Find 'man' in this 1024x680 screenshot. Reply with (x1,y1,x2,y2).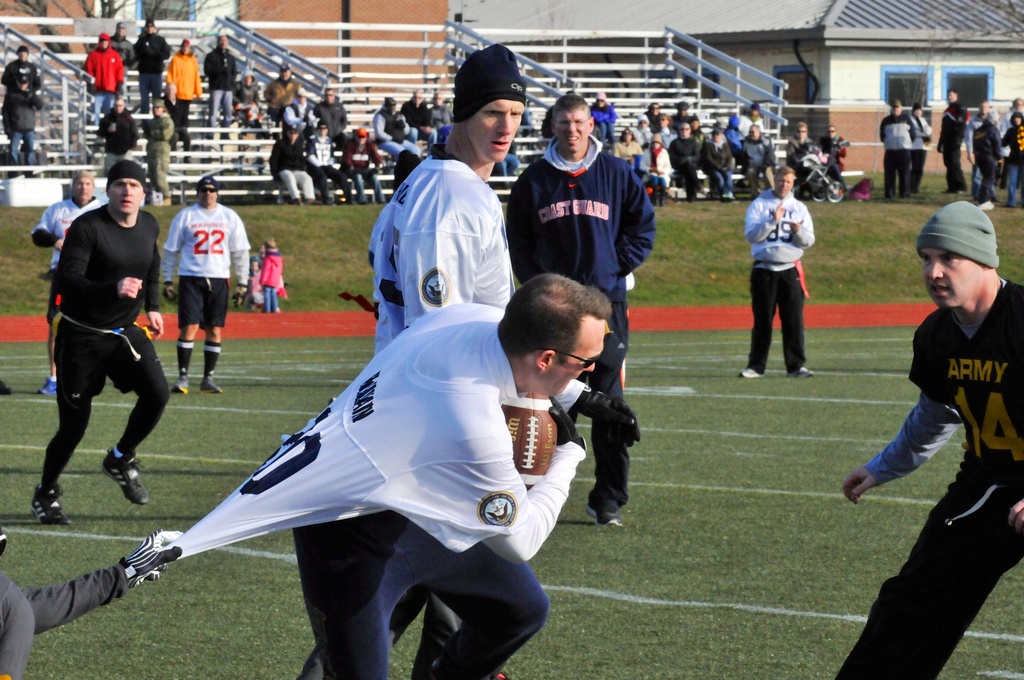
(996,92,1023,160).
